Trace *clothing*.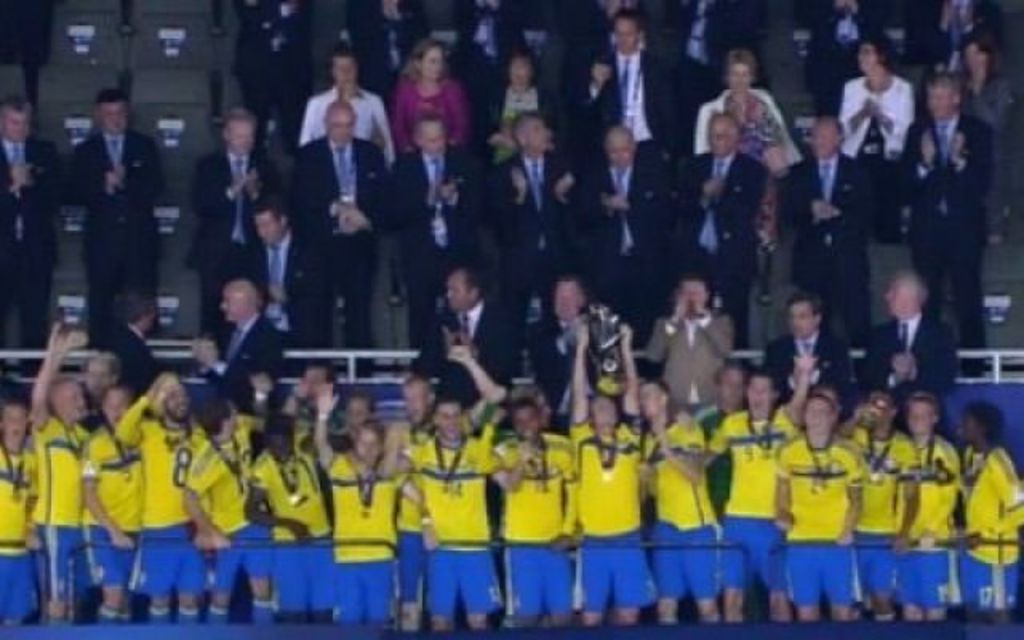
Traced to left=278, top=130, right=387, bottom=341.
